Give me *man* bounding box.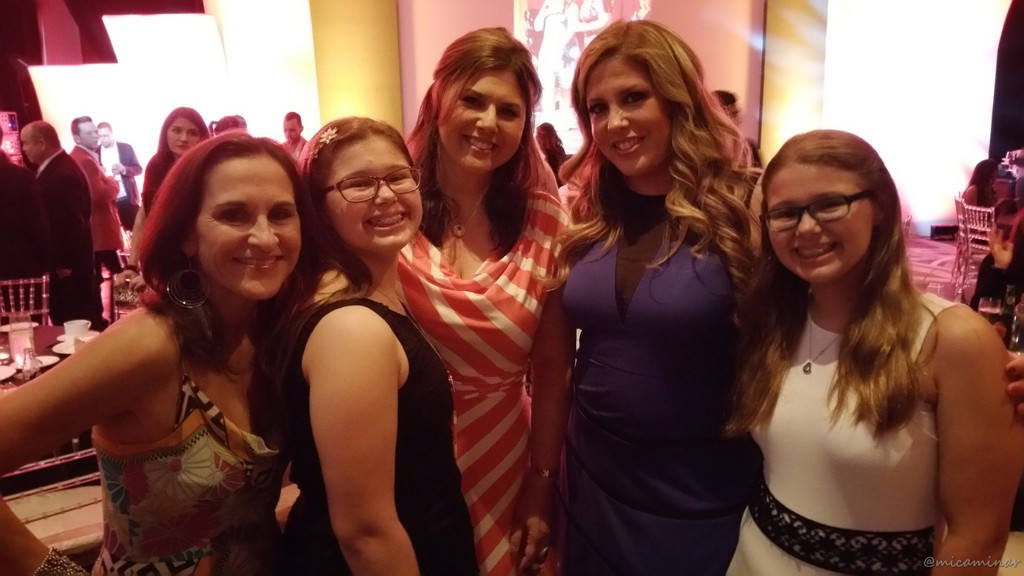
<box>50,116,131,268</box>.
